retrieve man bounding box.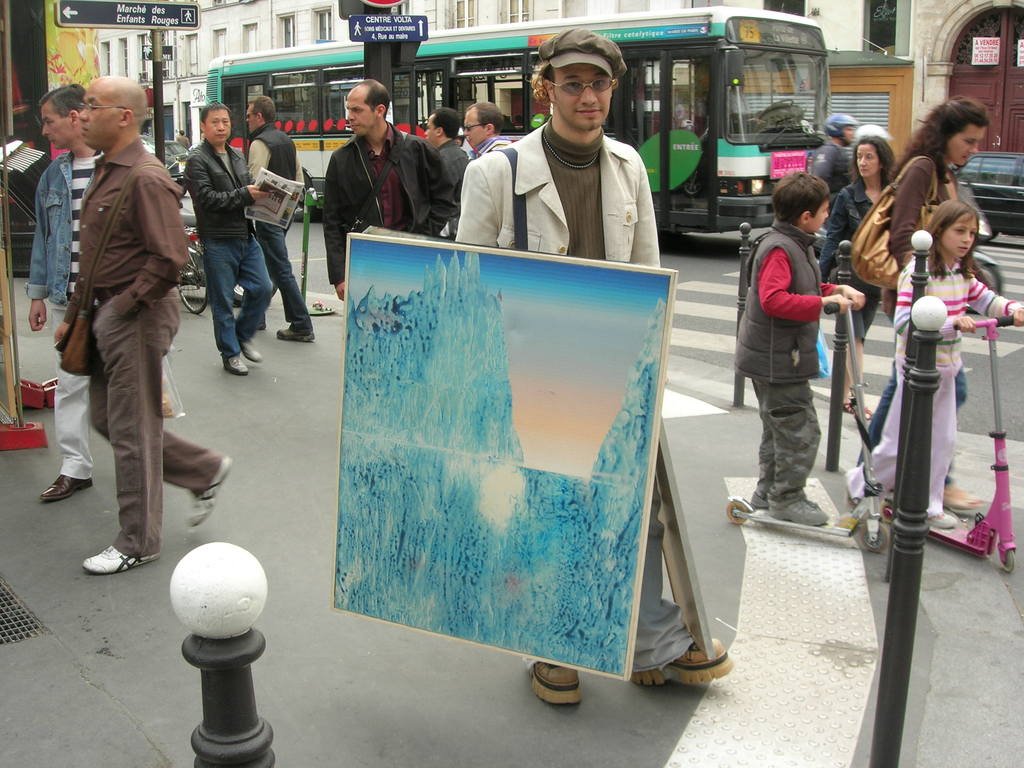
Bounding box: {"x1": 453, "y1": 23, "x2": 731, "y2": 704}.
